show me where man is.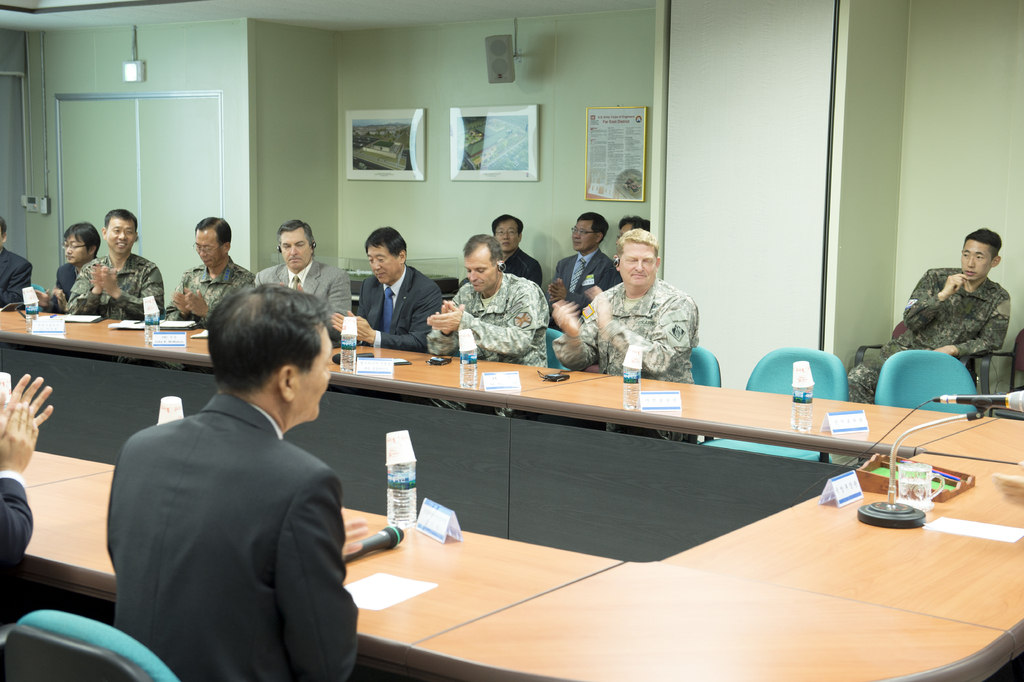
man is at select_region(32, 219, 101, 312).
